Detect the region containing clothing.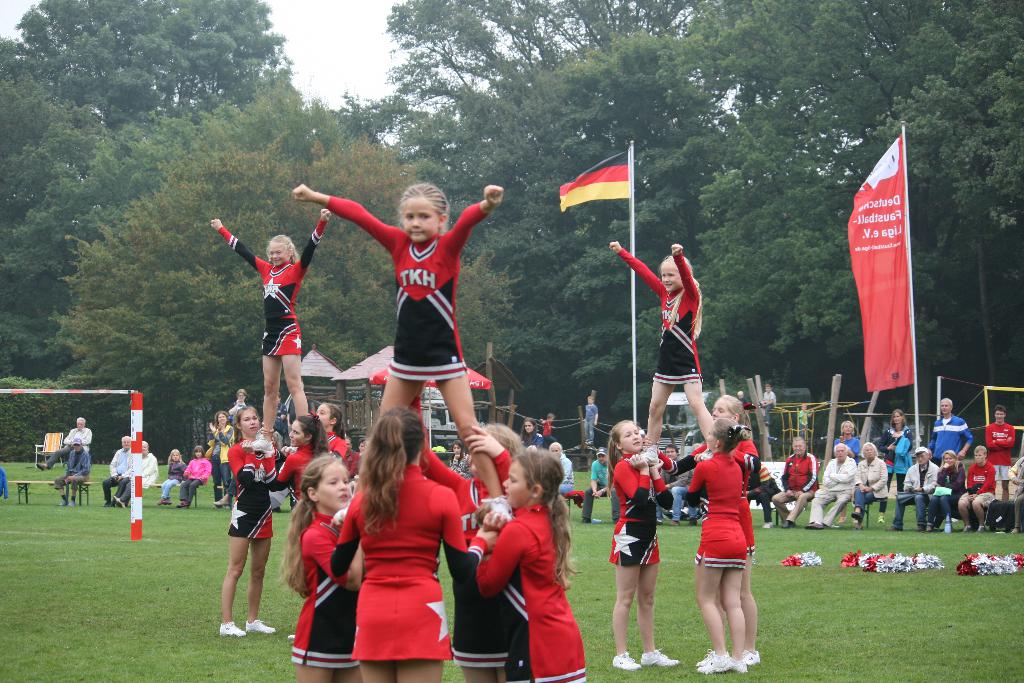
[x1=325, y1=432, x2=351, y2=459].
